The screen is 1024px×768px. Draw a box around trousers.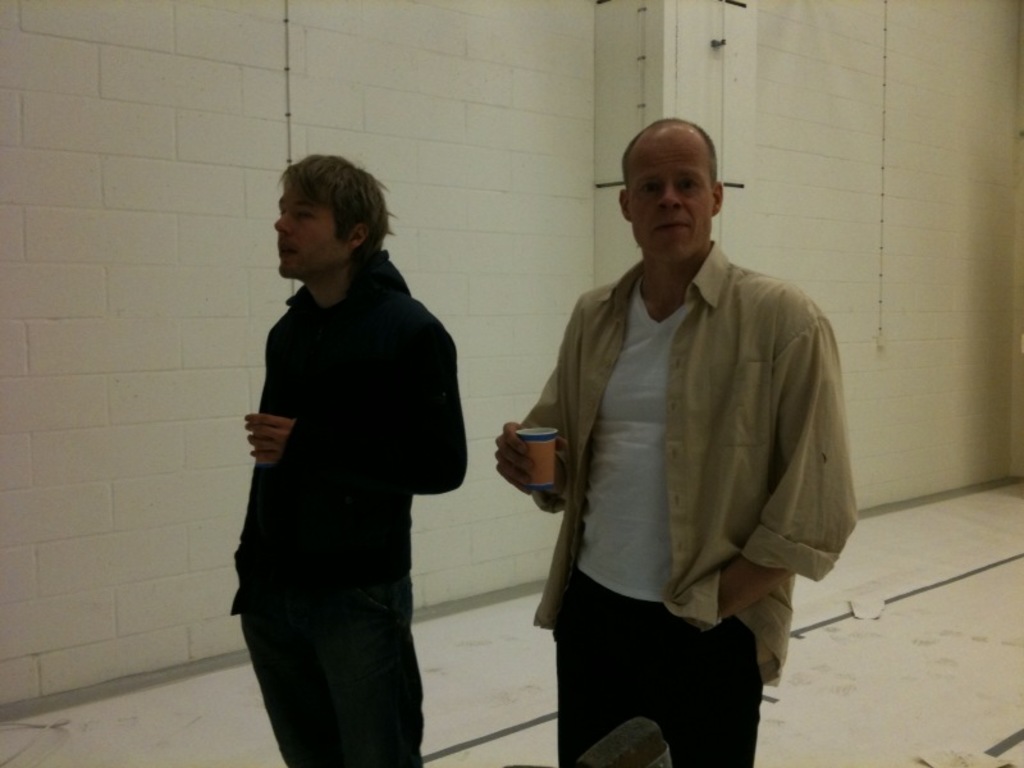
crop(236, 576, 426, 767).
